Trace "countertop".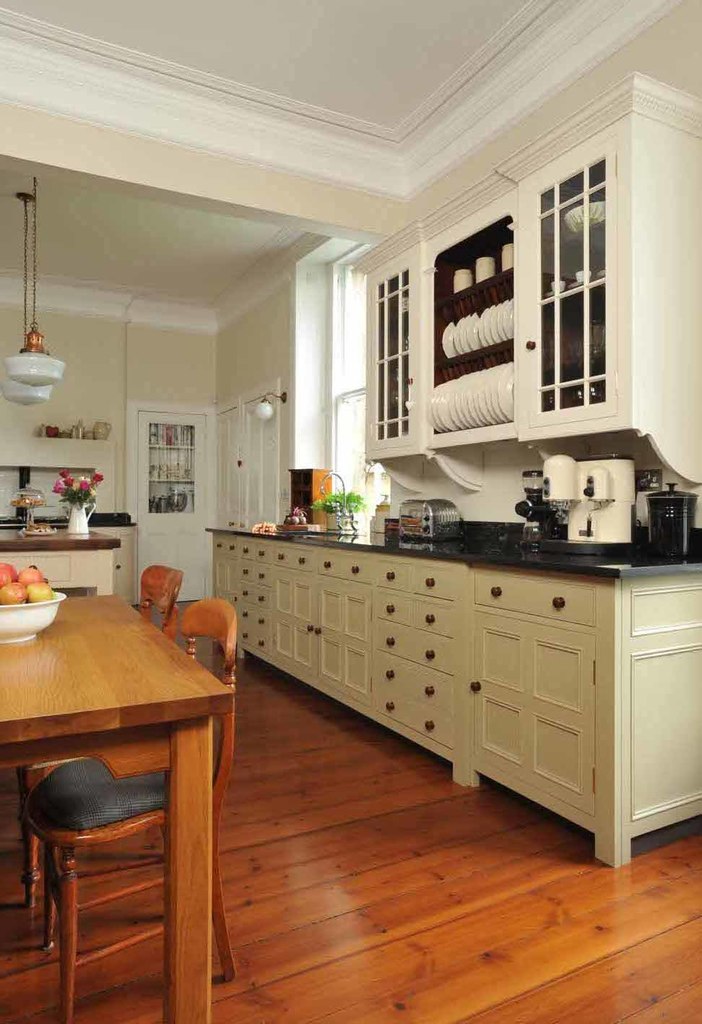
Traced to region(0, 528, 124, 551).
